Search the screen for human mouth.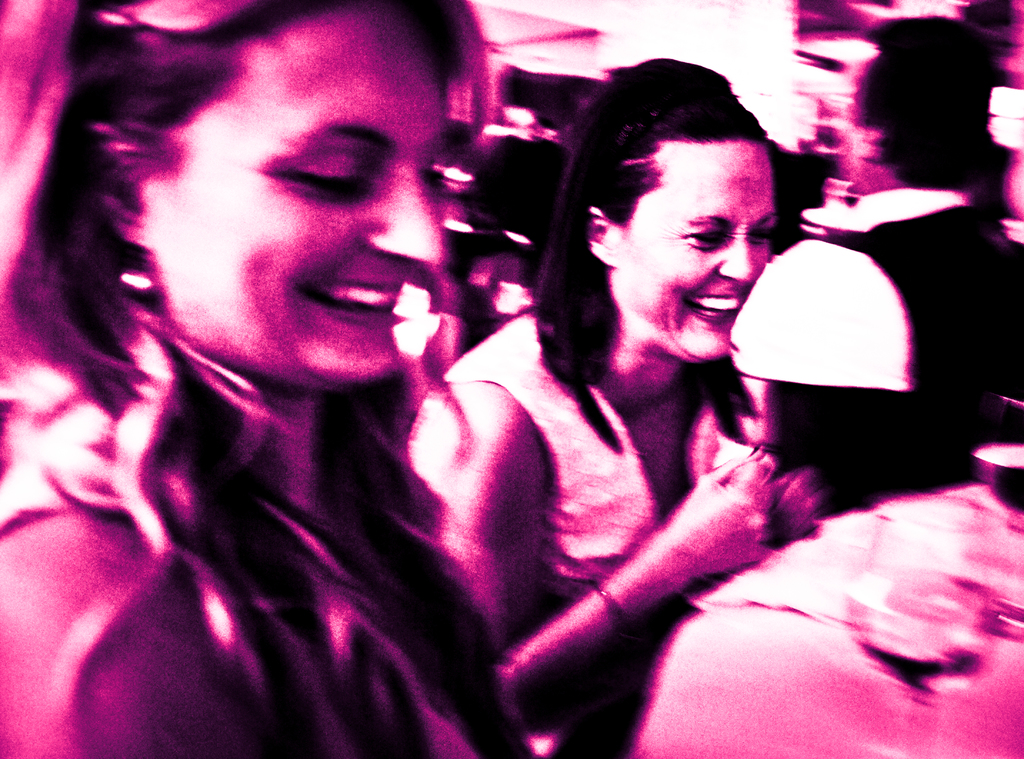
Found at 679, 285, 746, 331.
